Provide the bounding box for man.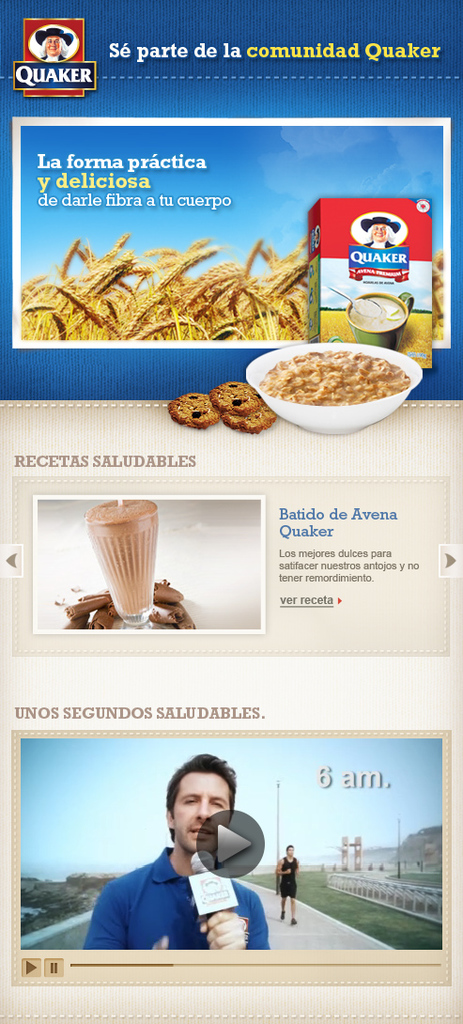
74 766 286 961.
